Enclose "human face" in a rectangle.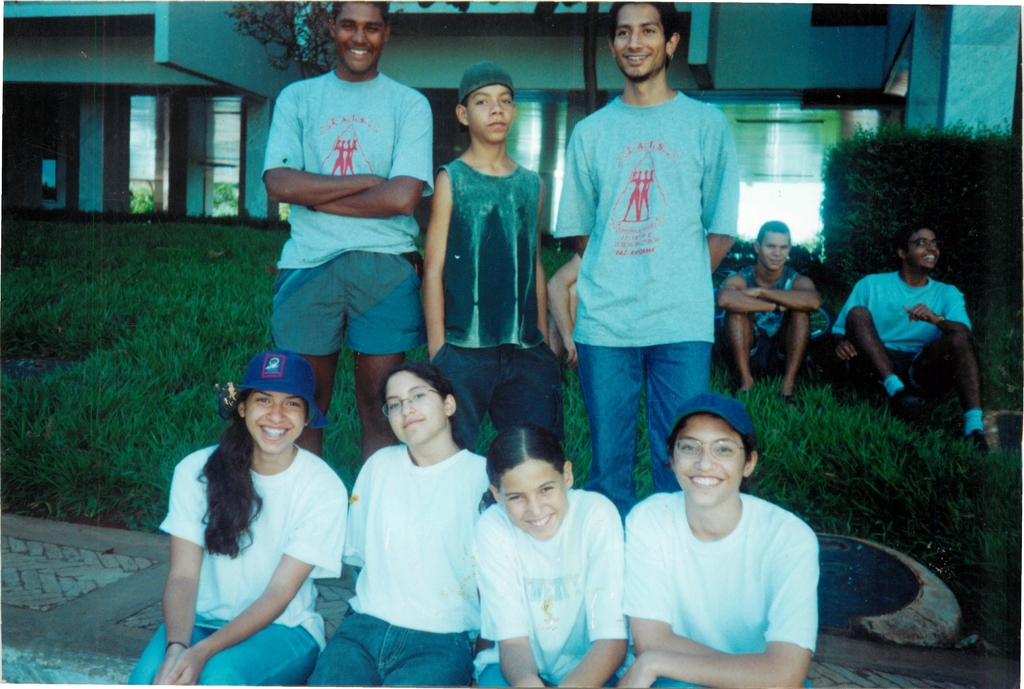
<bbox>911, 229, 938, 267</bbox>.
